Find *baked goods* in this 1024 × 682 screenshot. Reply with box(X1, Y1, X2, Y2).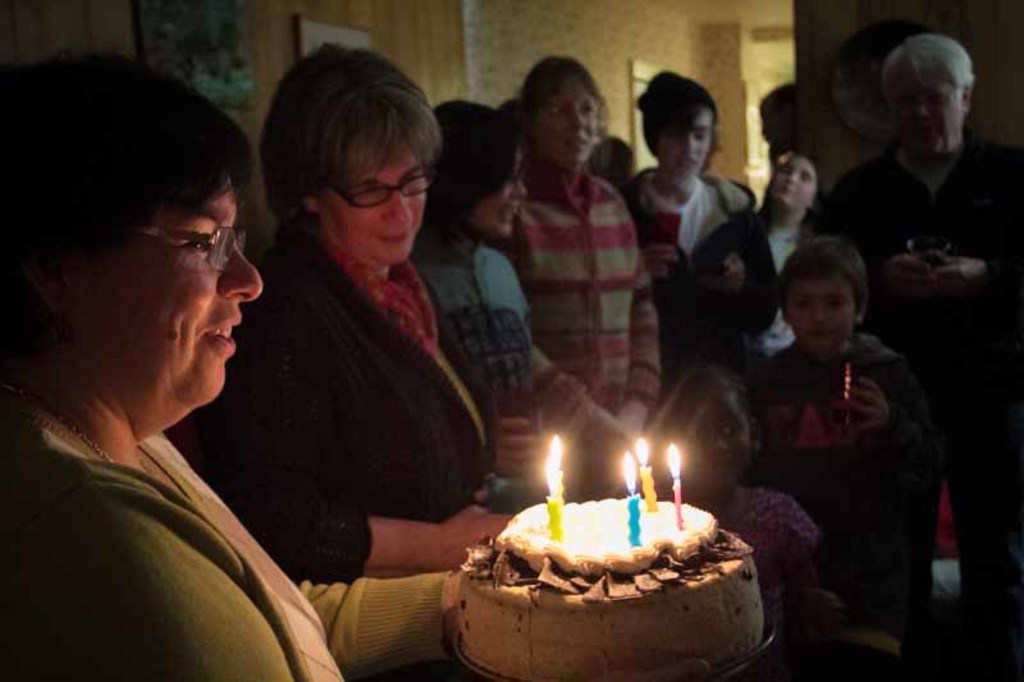
box(447, 491, 764, 663).
